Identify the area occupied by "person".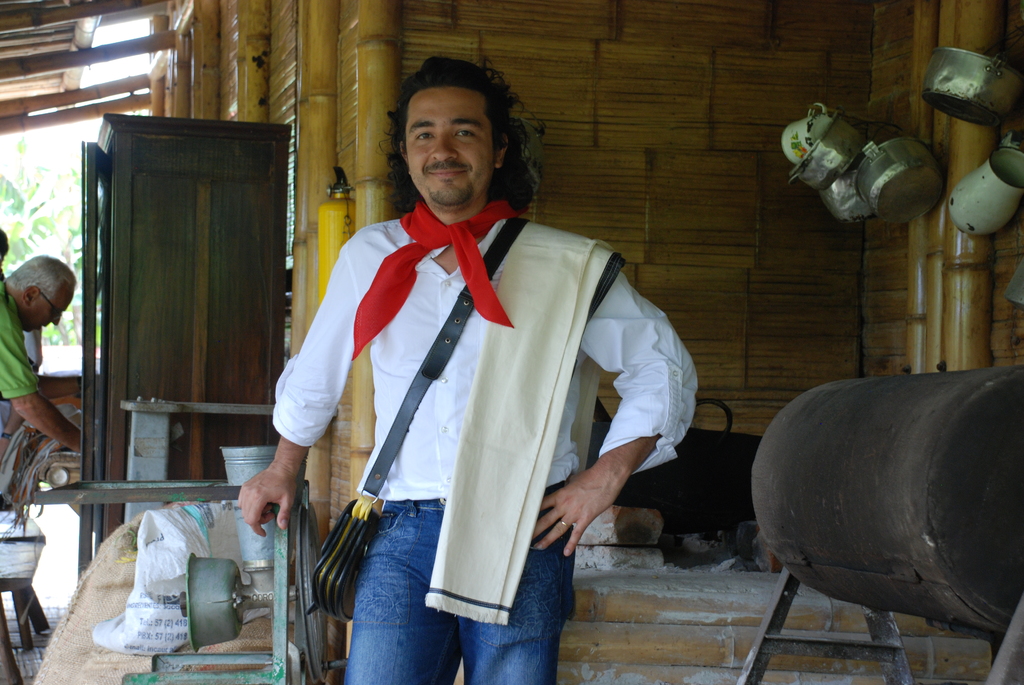
Area: x1=234 y1=51 x2=702 y2=684.
